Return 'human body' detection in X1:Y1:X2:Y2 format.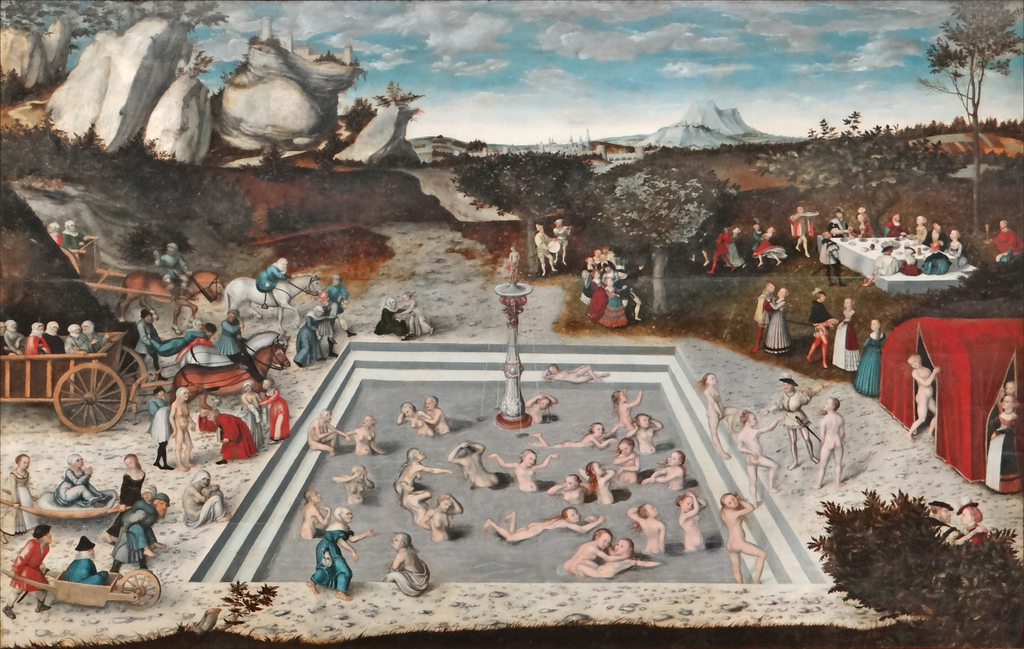
149:329:207:360.
